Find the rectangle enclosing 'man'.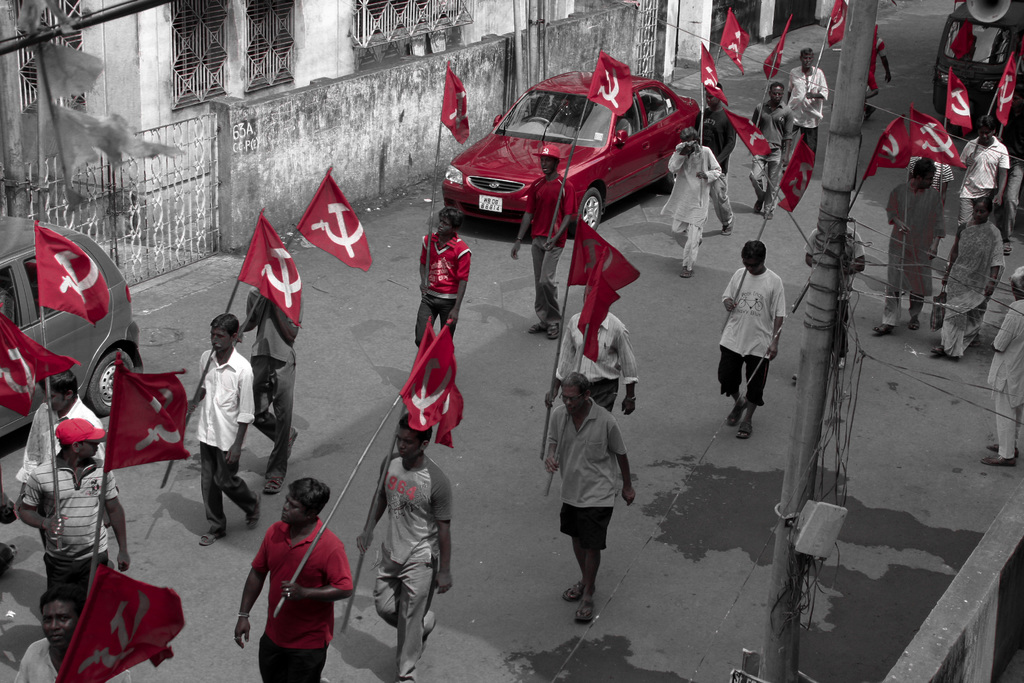
(181, 314, 260, 544).
